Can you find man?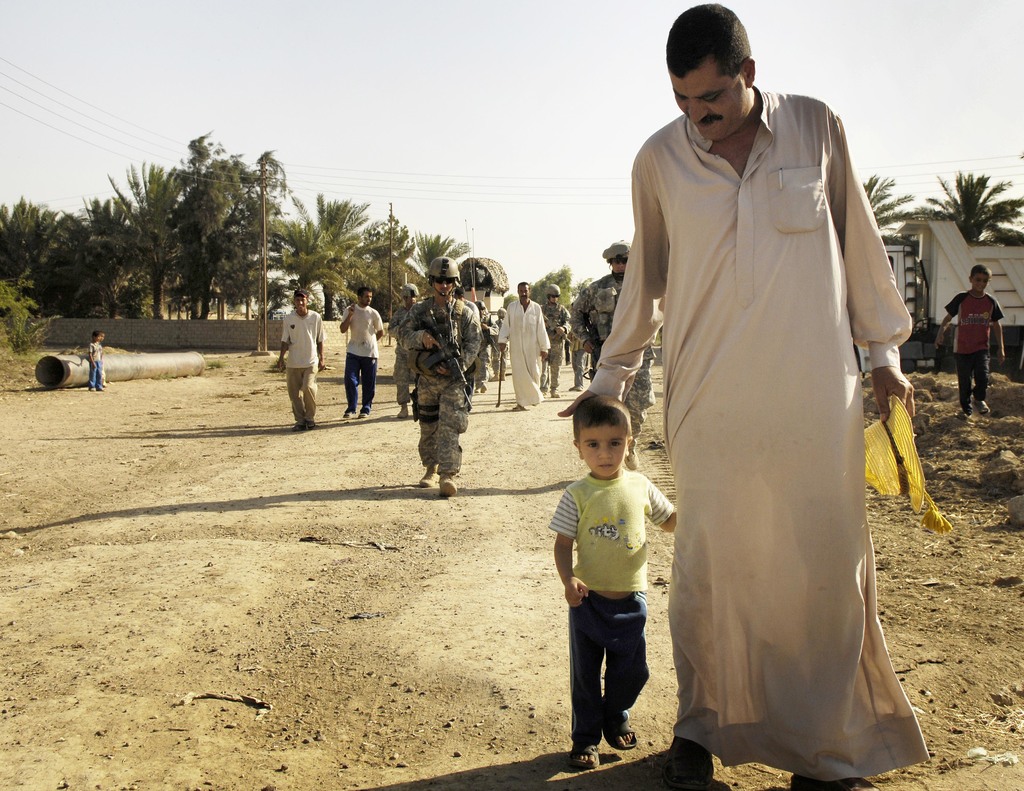
Yes, bounding box: [543,284,568,394].
